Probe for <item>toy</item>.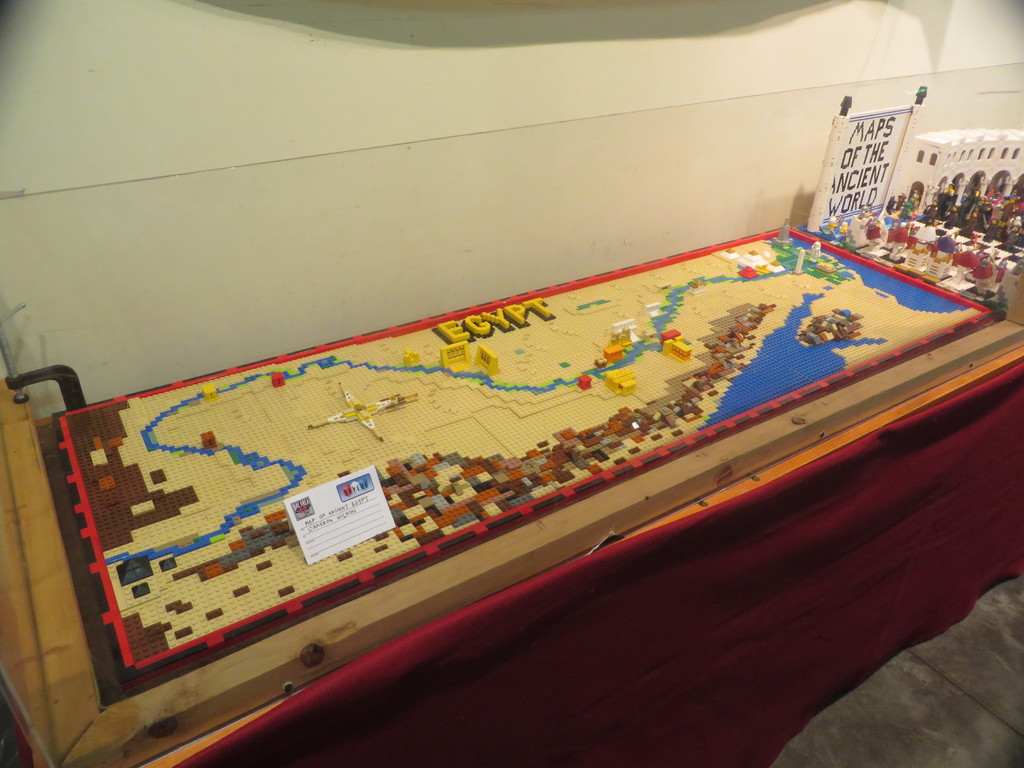
Probe result: <box>436,319,470,342</box>.
